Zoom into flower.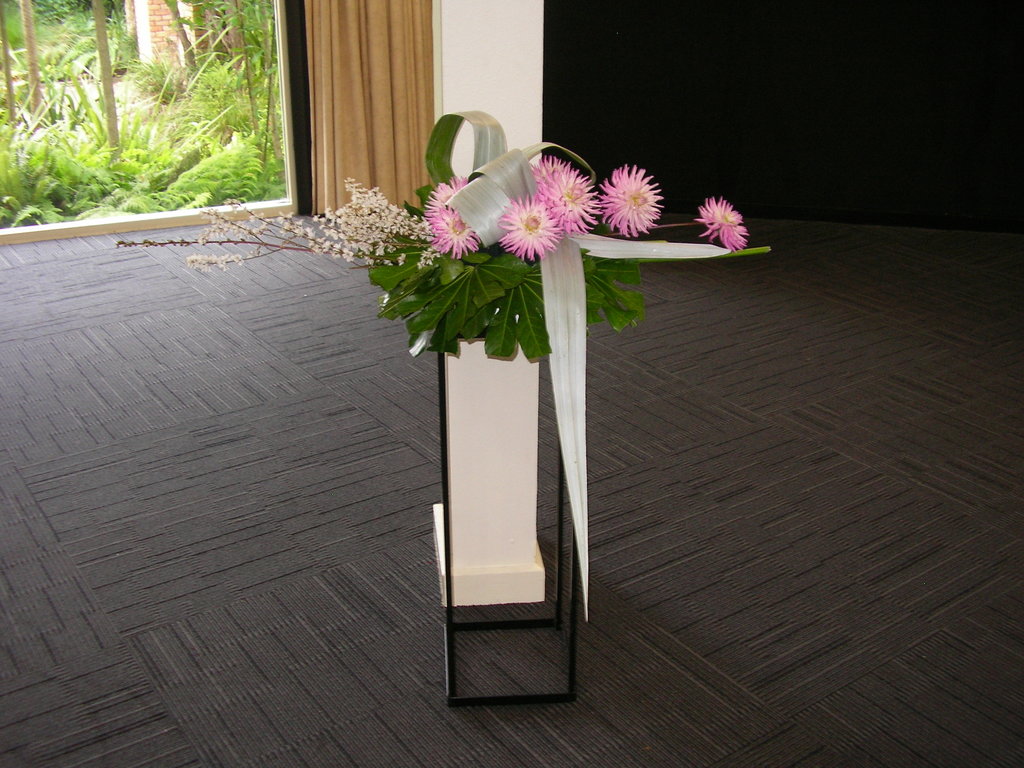
Zoom target: left=429, top=203, right=483, bottom=261.
